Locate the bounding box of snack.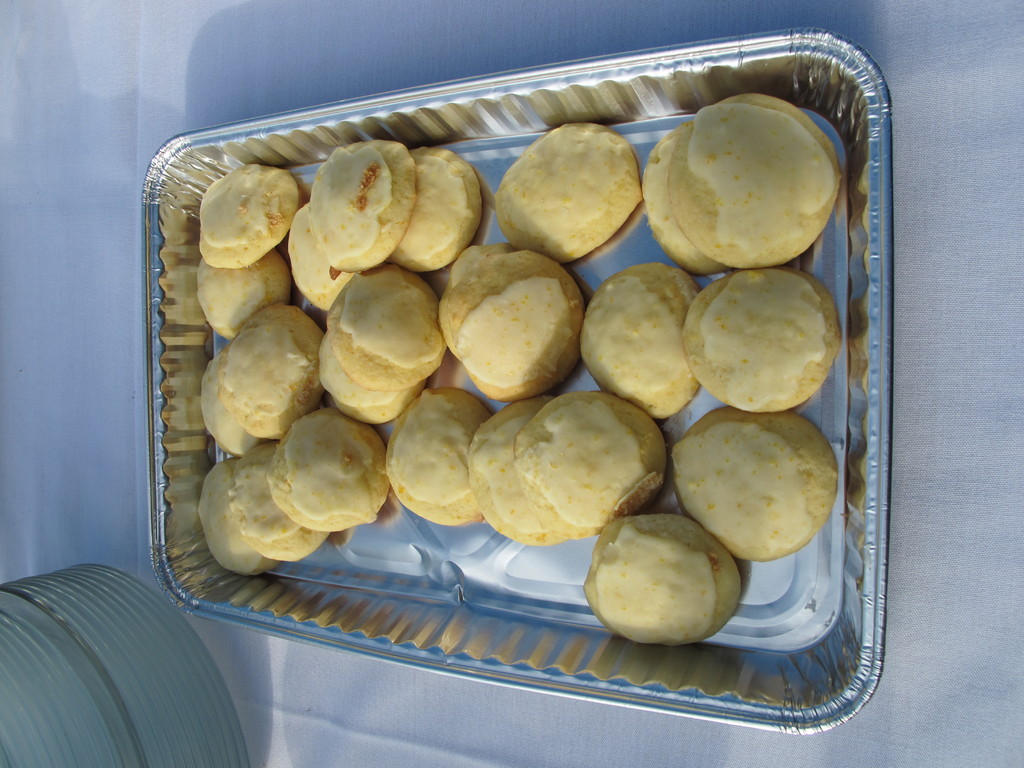
Bounding box: [left=211, top=362, right=284, bottom=461].
